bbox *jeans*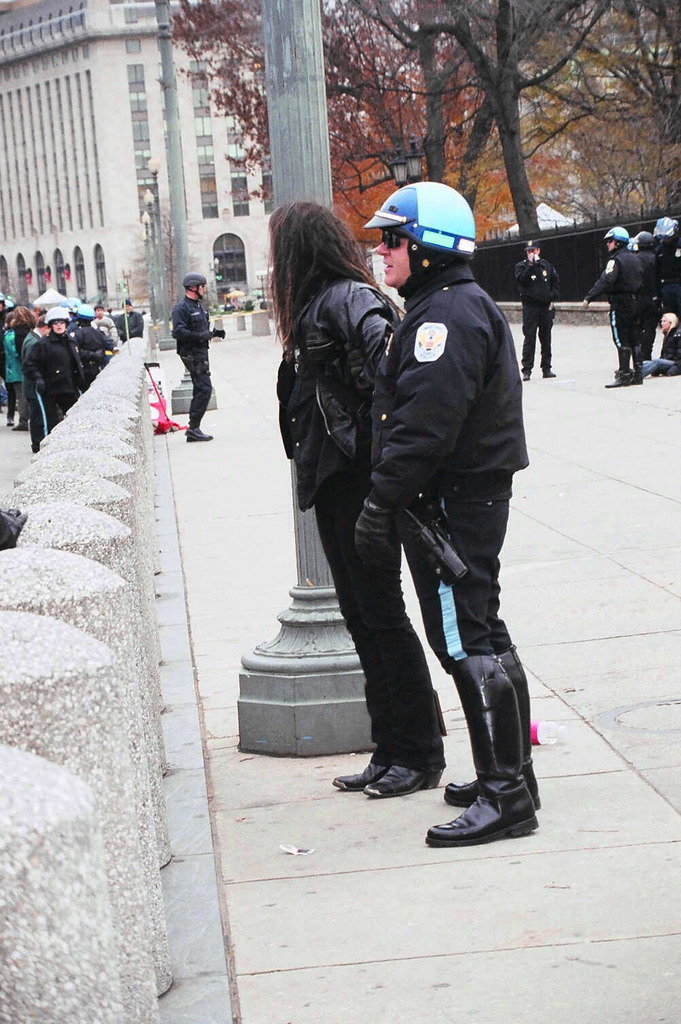
315:473:448:768
